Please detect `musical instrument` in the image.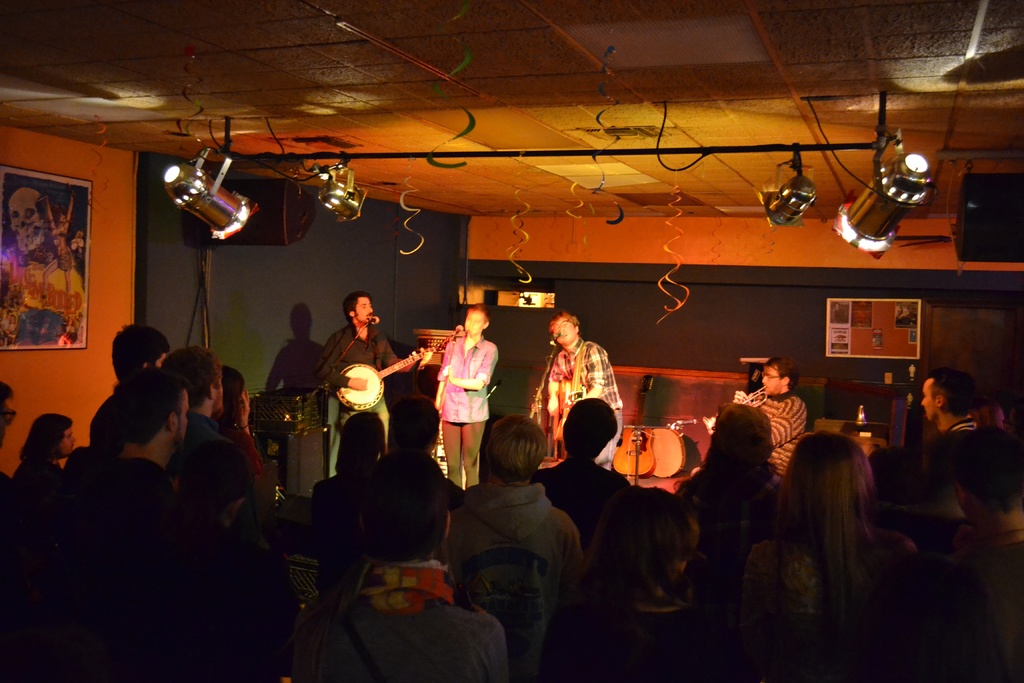
l=700, t=379, r=774, b=439.
